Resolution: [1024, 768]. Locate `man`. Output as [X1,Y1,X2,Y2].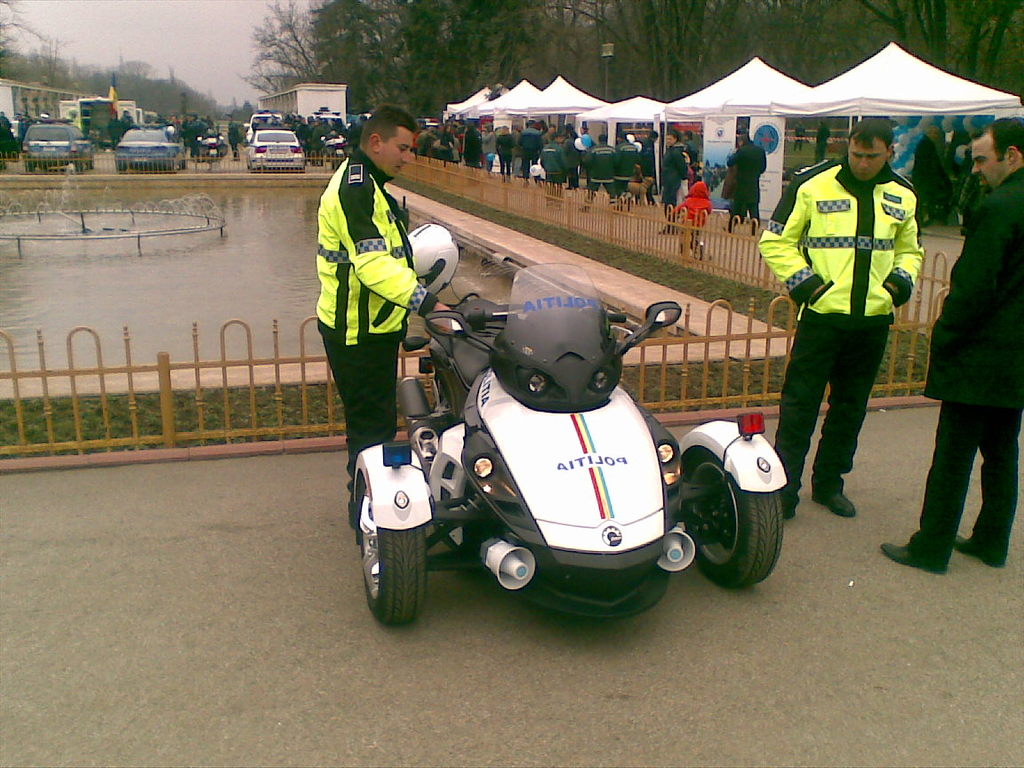
[576,132,622,215].
